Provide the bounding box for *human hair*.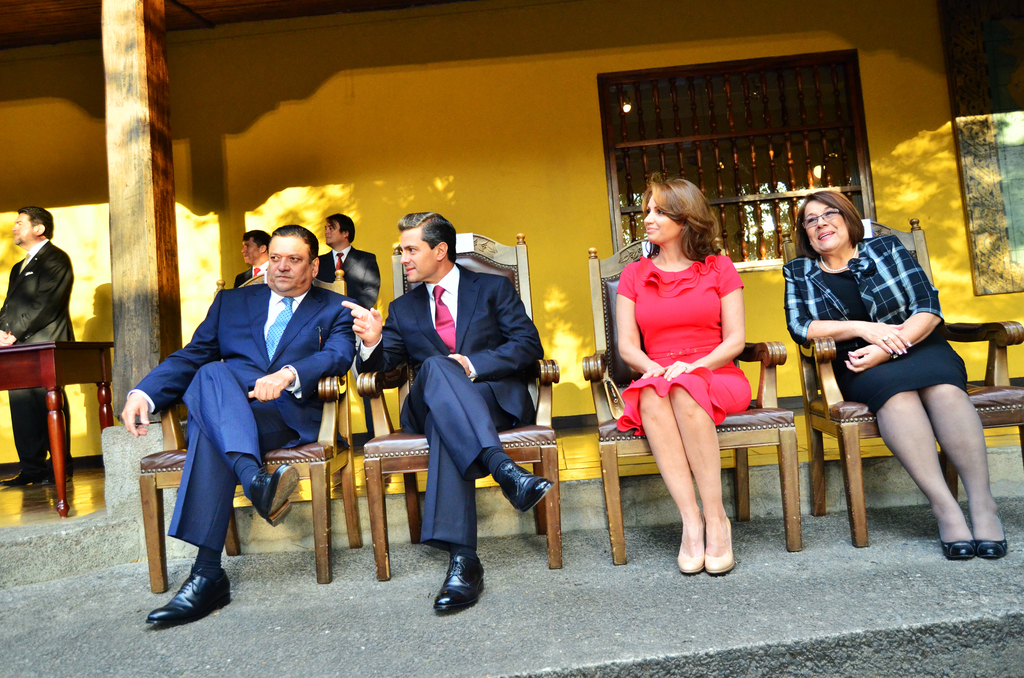
<region>794, 184, 865, 257</region>.
